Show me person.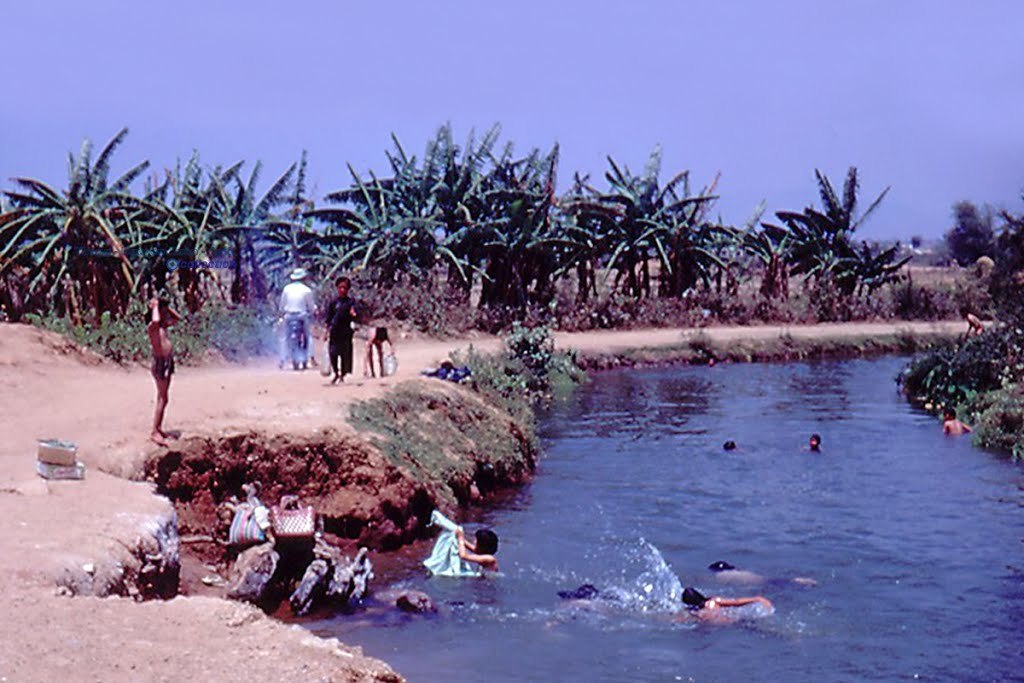
person is here: 366,323,386,379.
